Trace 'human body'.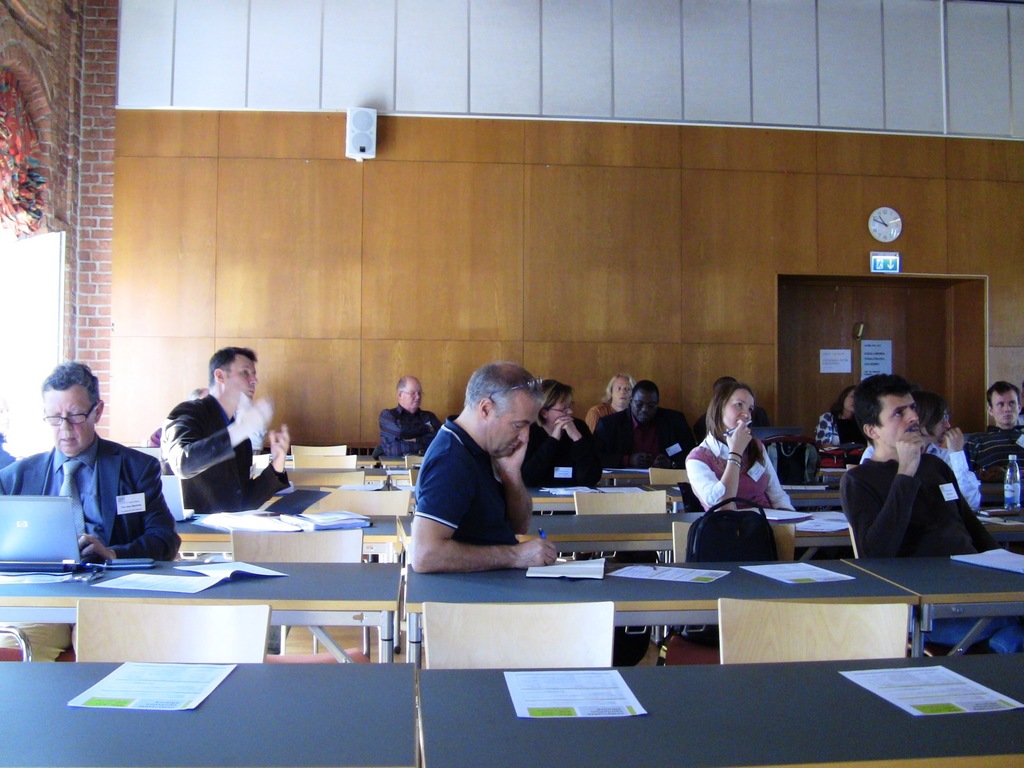
Traced to bbox=[962, 421, 1023, 487].
